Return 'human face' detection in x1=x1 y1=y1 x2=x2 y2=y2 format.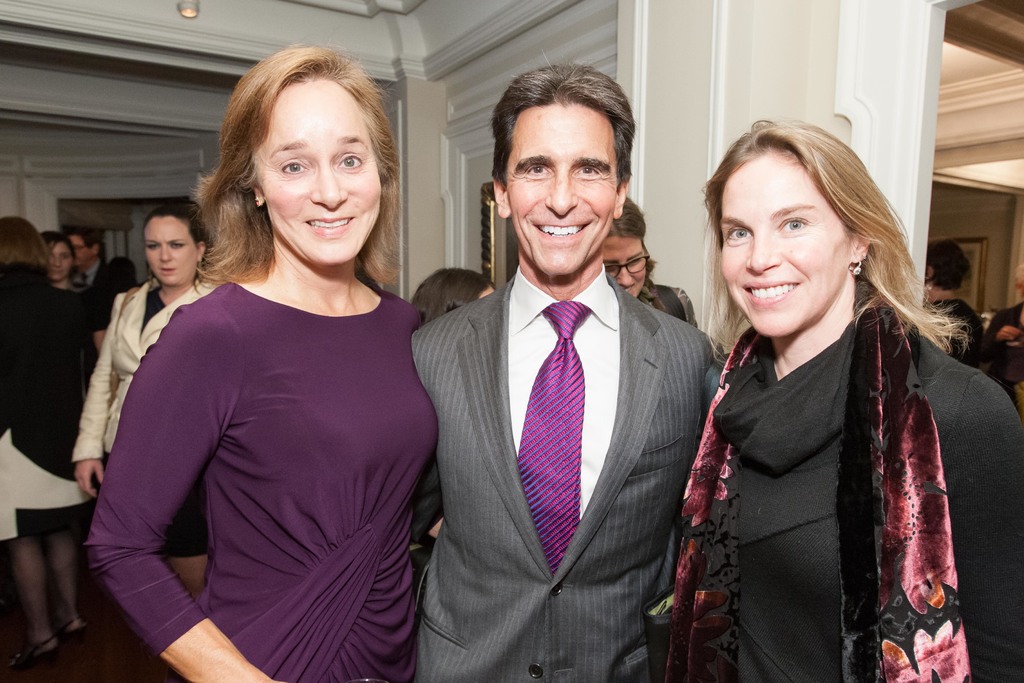
x1=503 y1=108 x2=616 y2=274.
